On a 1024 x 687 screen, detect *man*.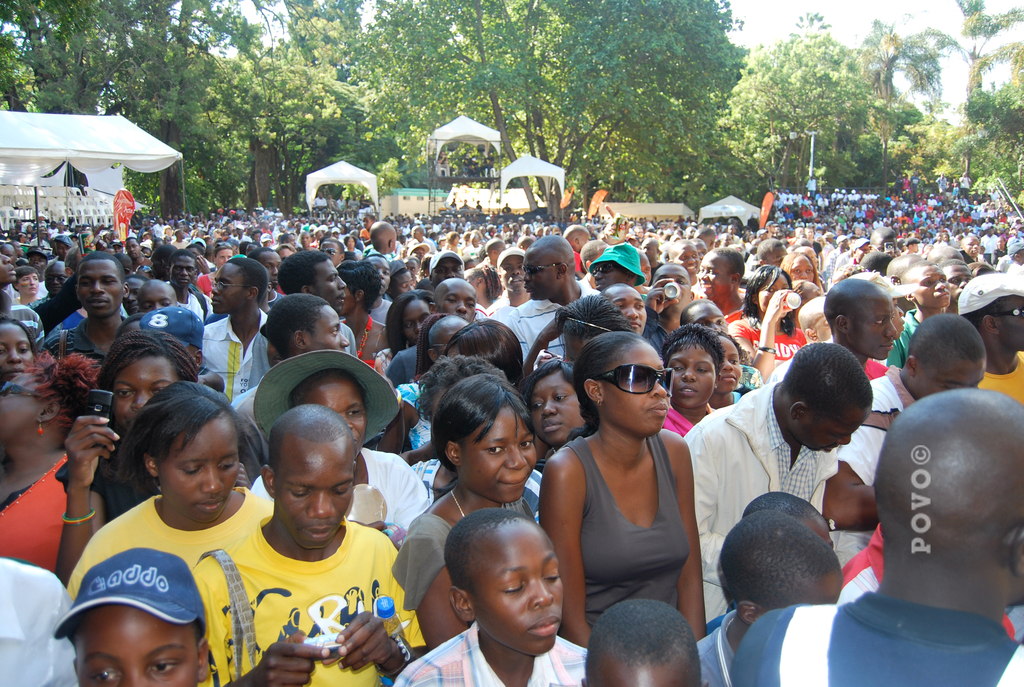
locate(198, 253, 268, 399).
